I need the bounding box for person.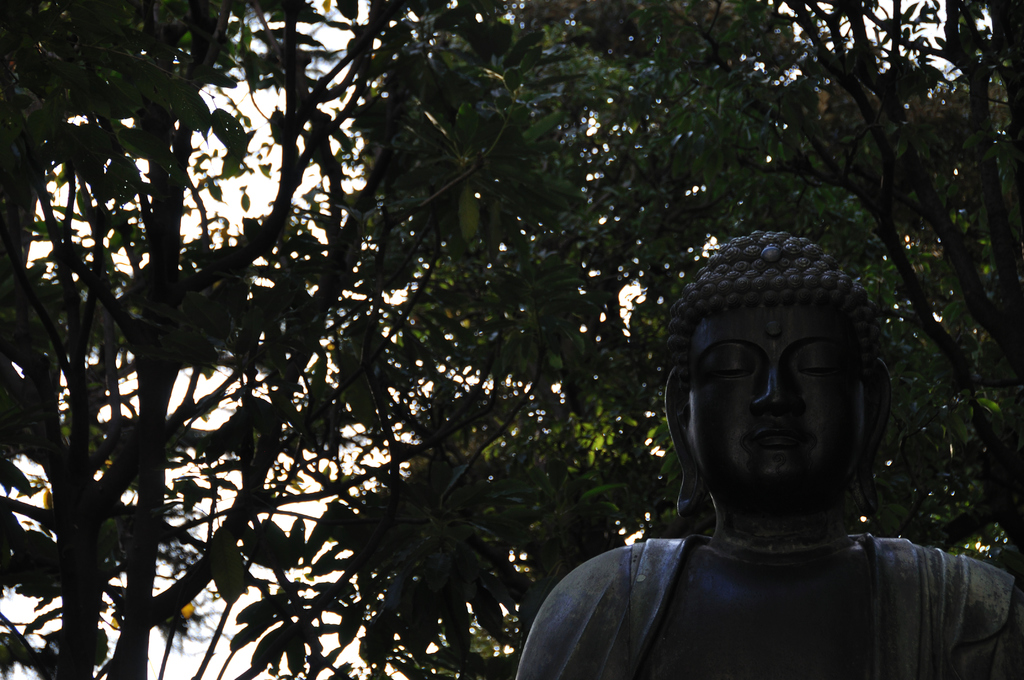
Here it is: (443,197,972,674).
